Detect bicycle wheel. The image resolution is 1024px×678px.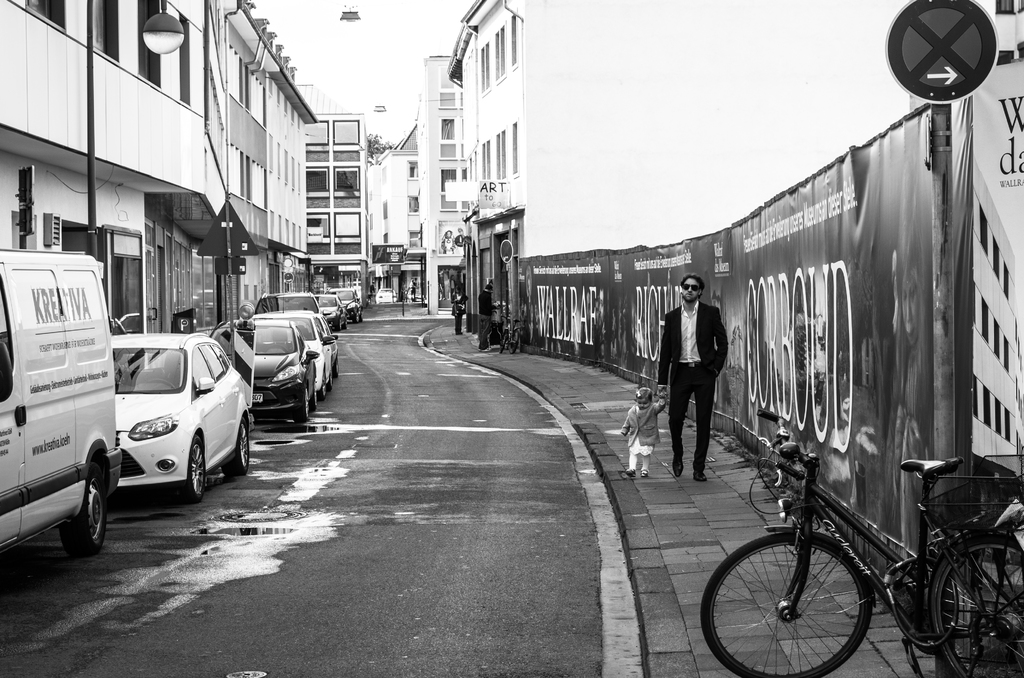
(934, 541, 1023, 677).
